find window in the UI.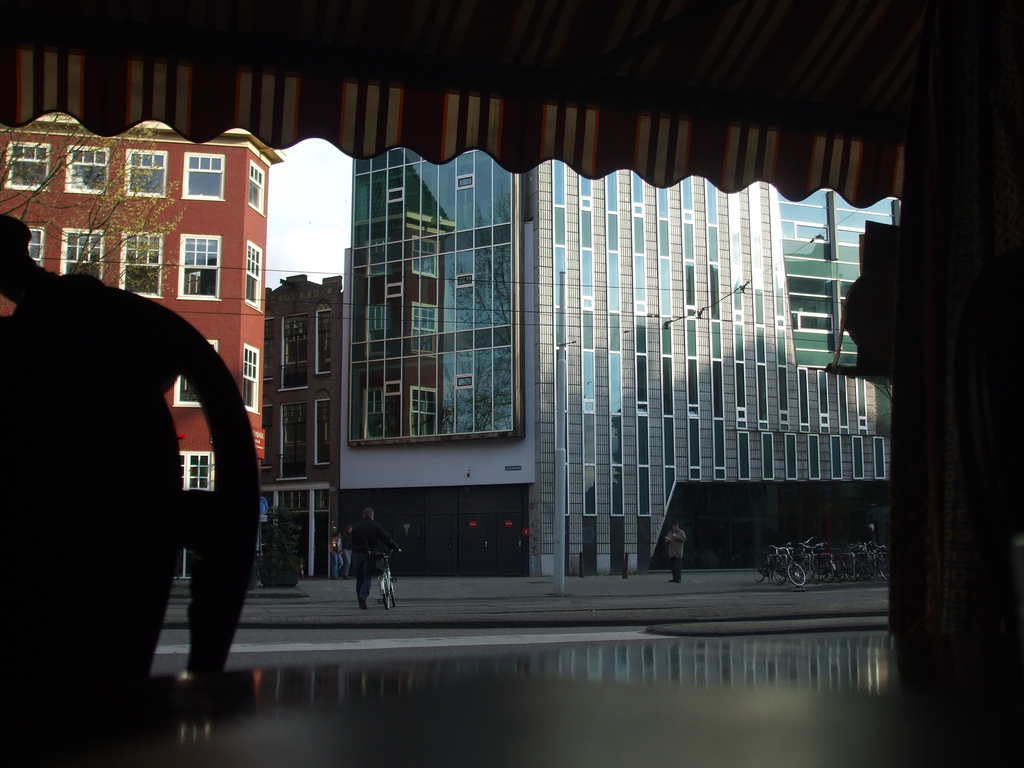
UI element at pyautogui.locateOnScreen(245, 245, 261, 307).
